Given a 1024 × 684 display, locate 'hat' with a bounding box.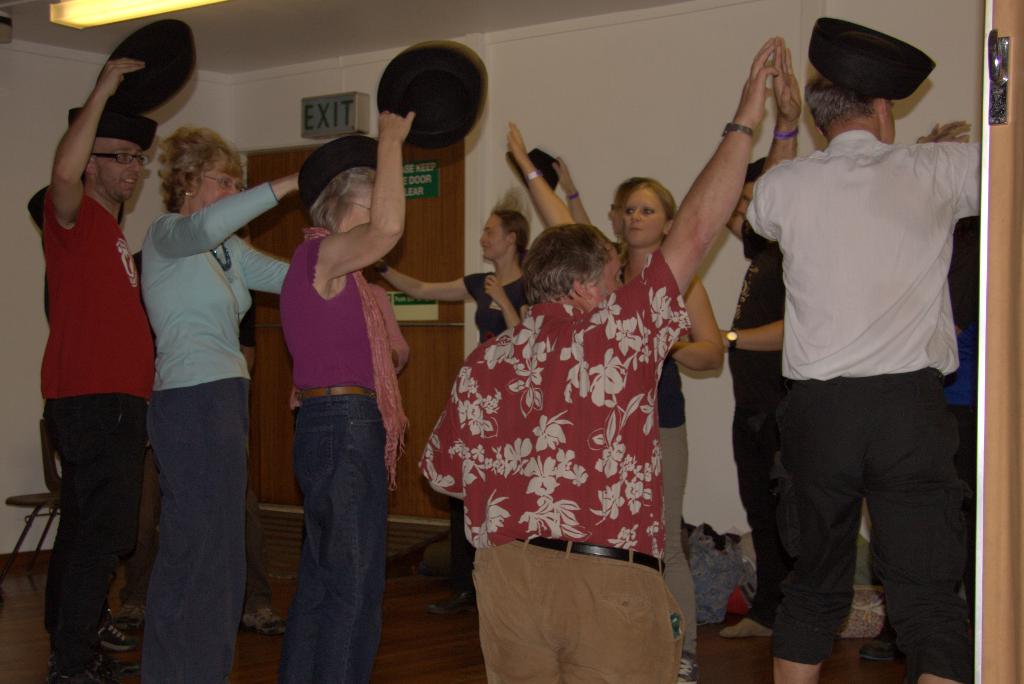
Located: pyautogui.locateOnScreen(504, 150, 561, 189).
